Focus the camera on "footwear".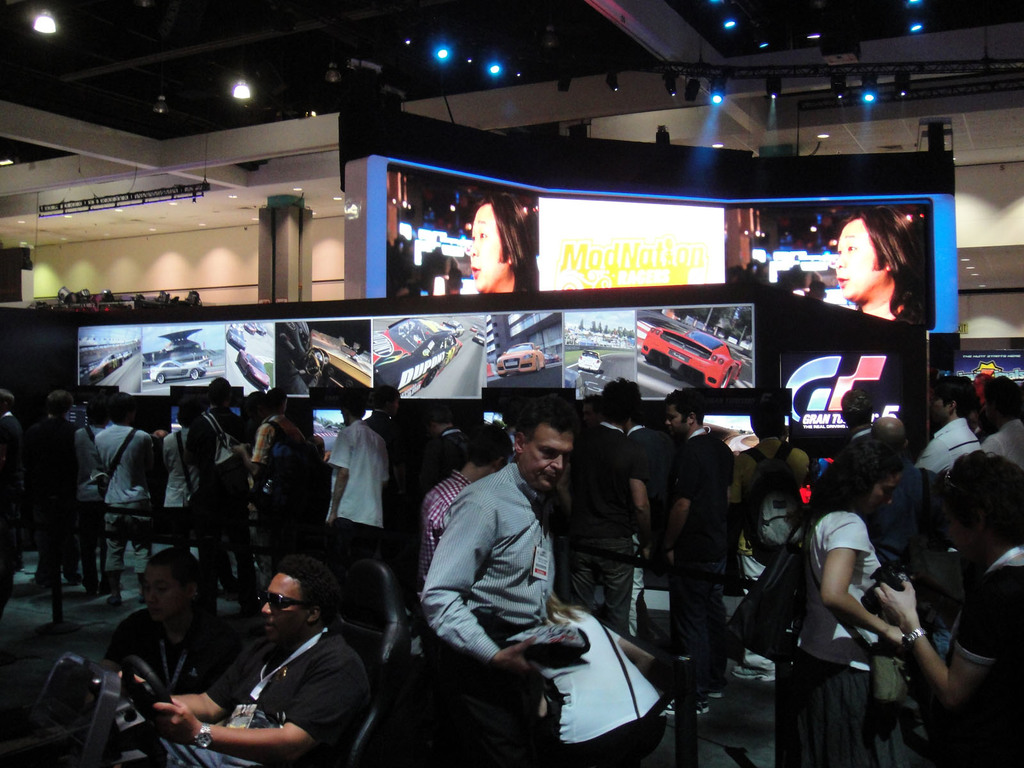
Focus region: {"x1": 665, "y1": 702, "x2": 708, "y2": 718}.
